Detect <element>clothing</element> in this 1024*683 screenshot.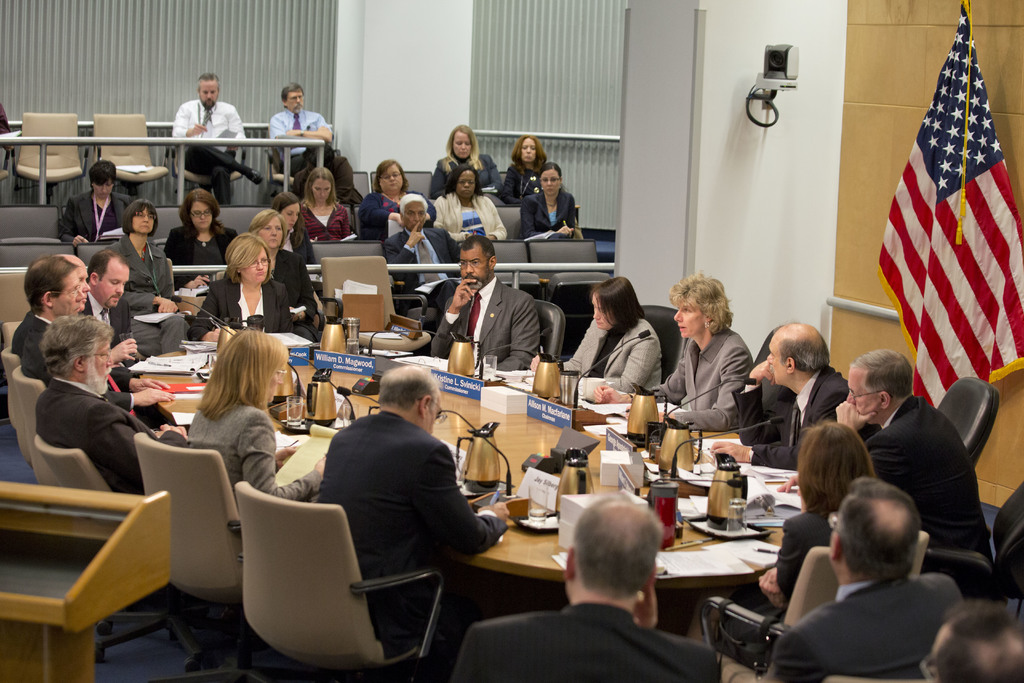
Detection: BBox(269, 107, 326, 172).
